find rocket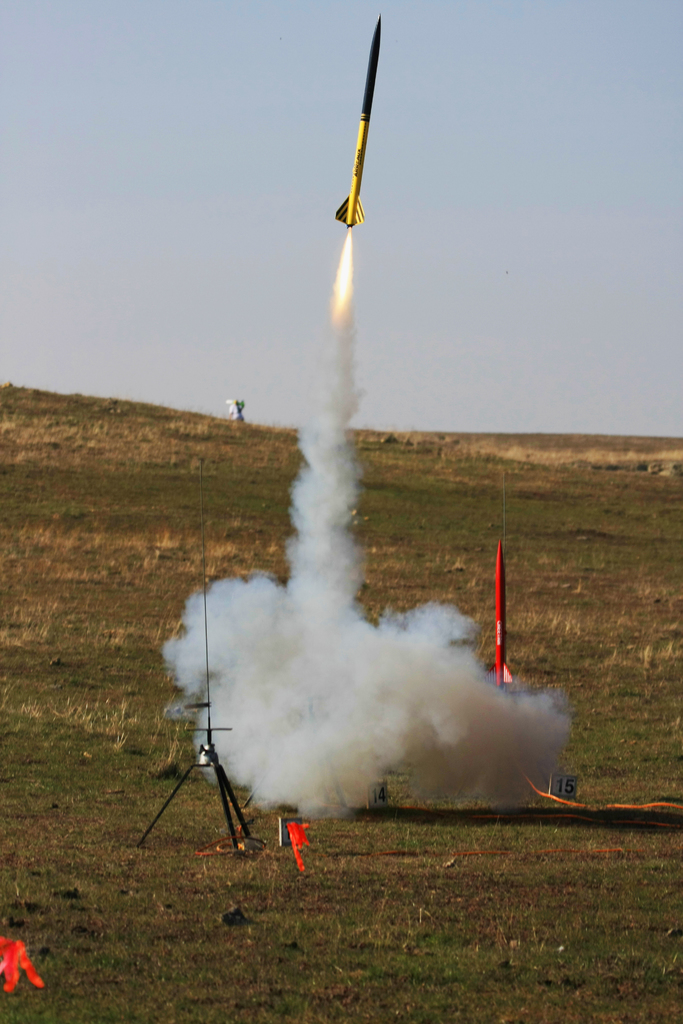
484/537/512/692
